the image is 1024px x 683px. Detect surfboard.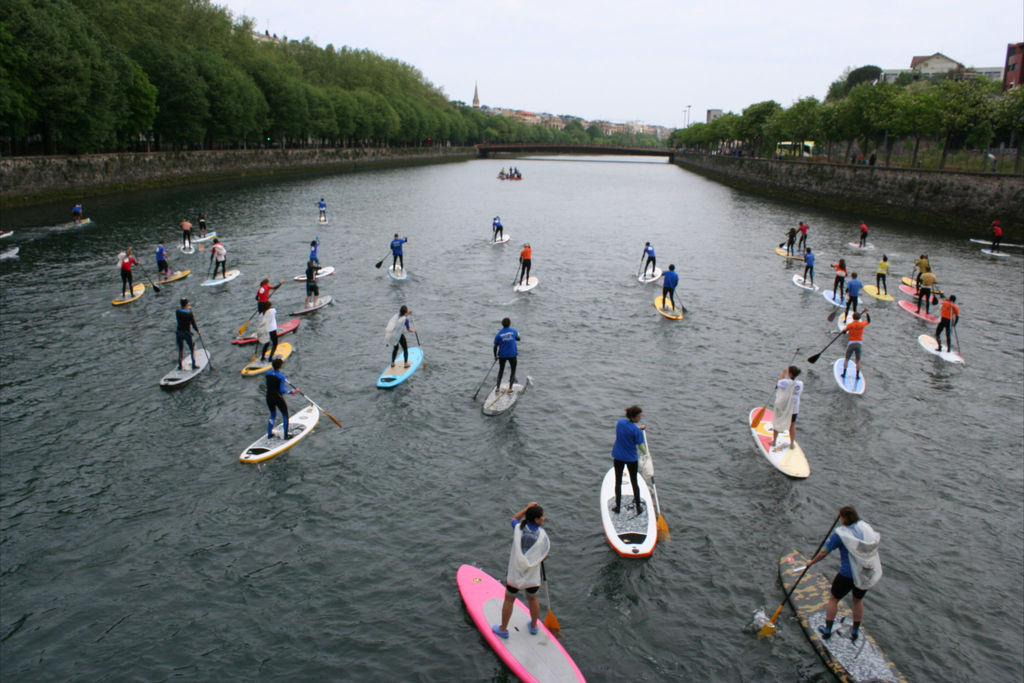
Detection: [915, 334, 966, 365].
